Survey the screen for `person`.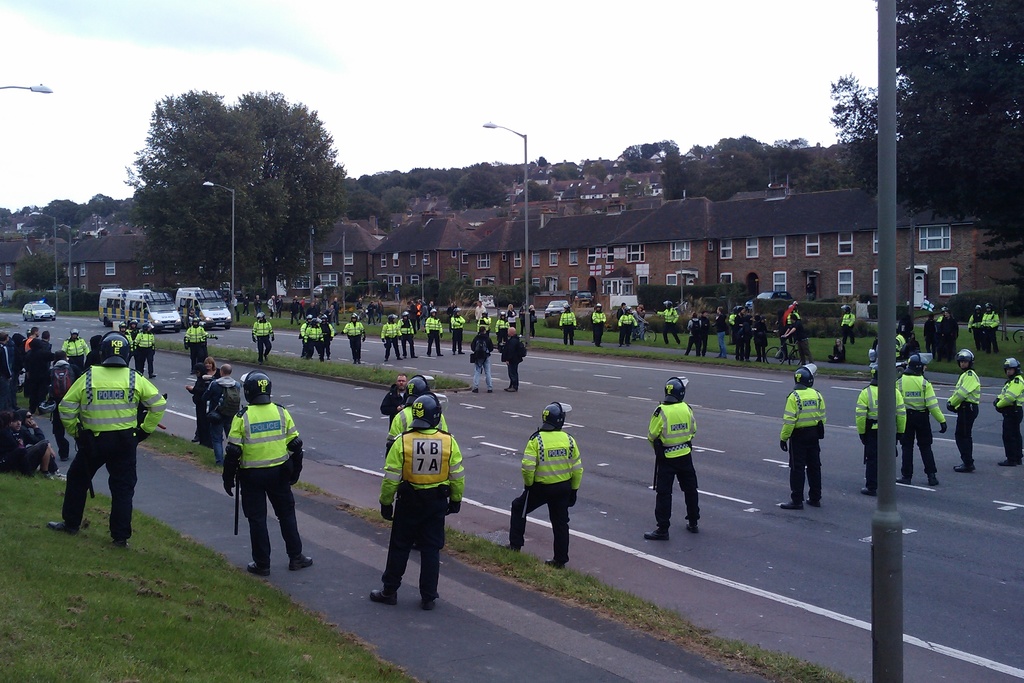
Survey found: box(267, 295, 277, 320).
